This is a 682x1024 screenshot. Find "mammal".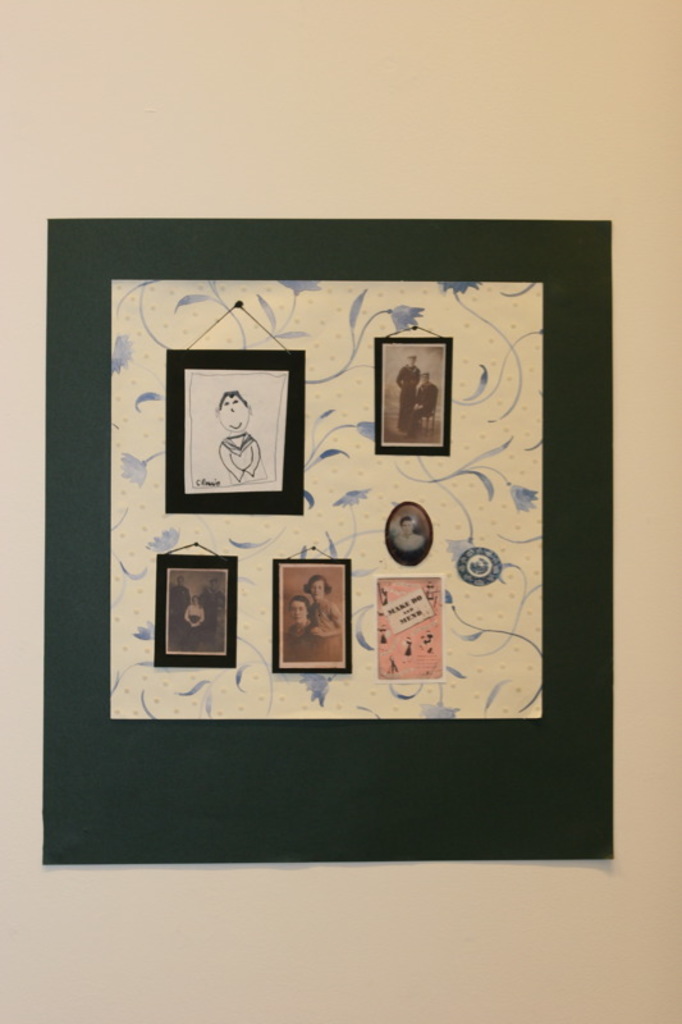
Bounding box: crop(177, 575, 189, 640).
